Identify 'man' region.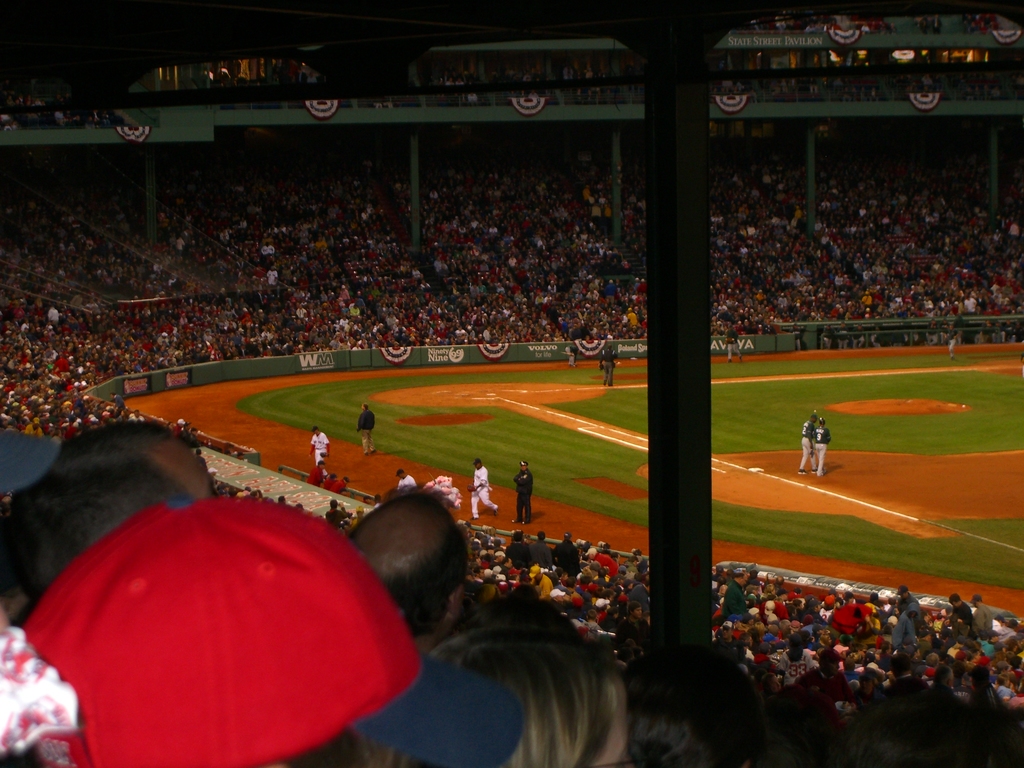
Region: [993,321,1001,343].
